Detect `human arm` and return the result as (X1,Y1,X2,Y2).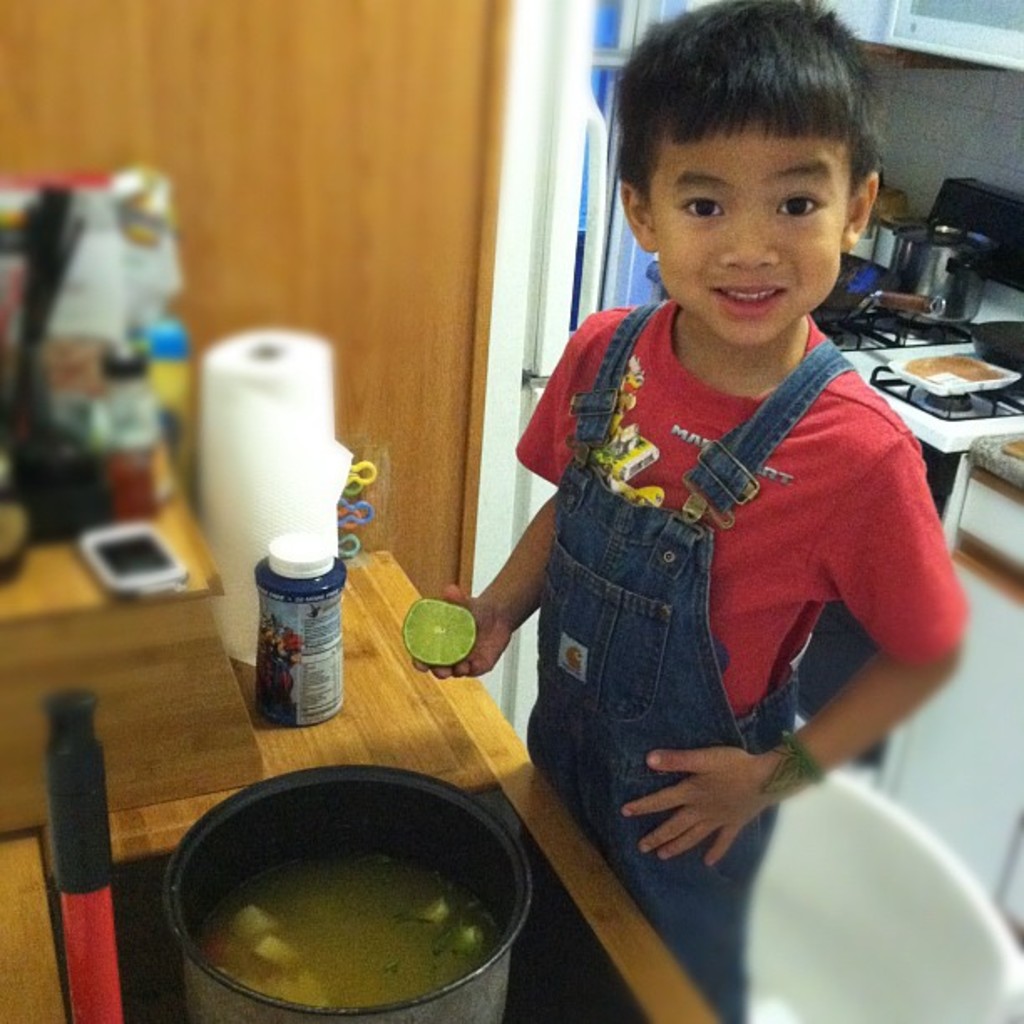
(470,514,559,704).
